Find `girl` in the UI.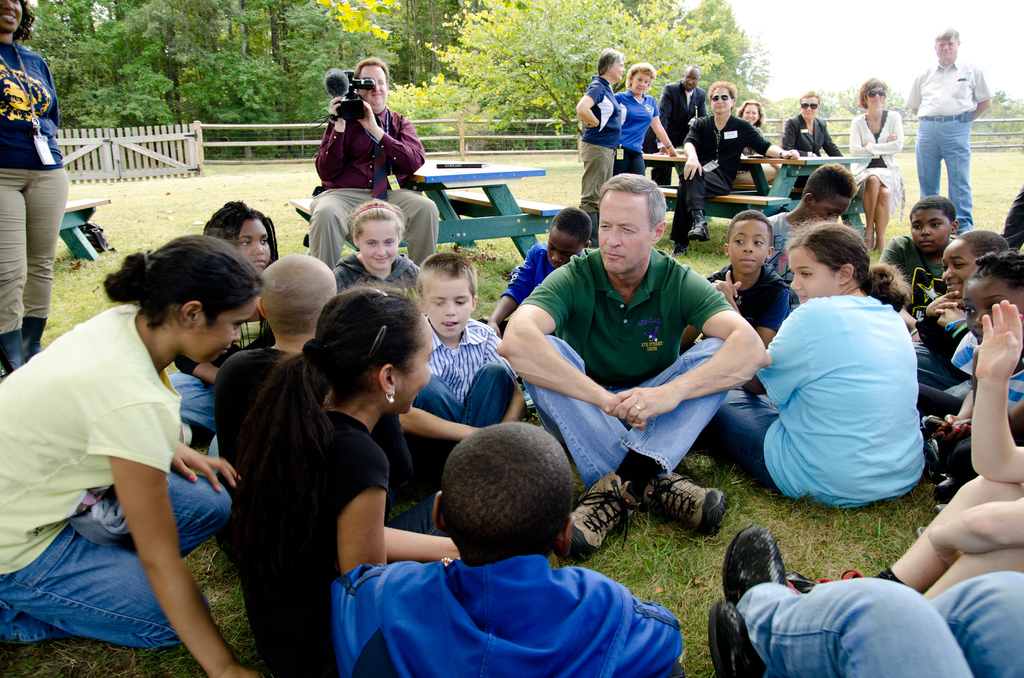
UI element at pyautogui.locateOnScreen(696, 218, 926, 508).
